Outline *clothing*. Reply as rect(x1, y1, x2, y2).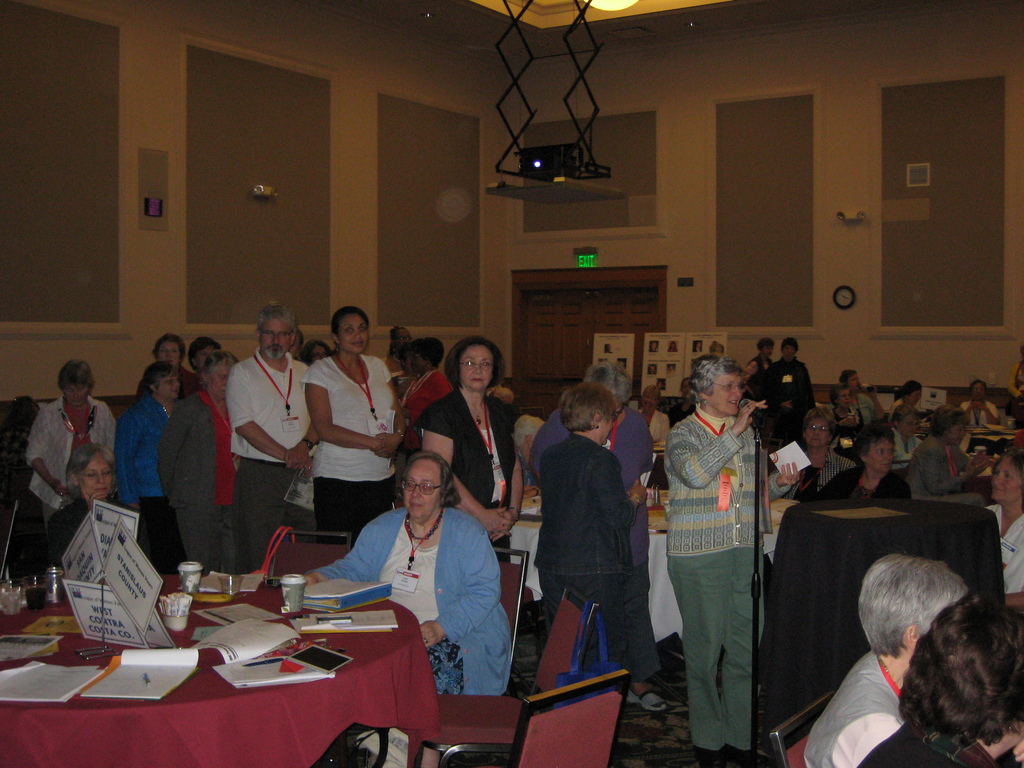
rect(611, 405, 658, 482).
